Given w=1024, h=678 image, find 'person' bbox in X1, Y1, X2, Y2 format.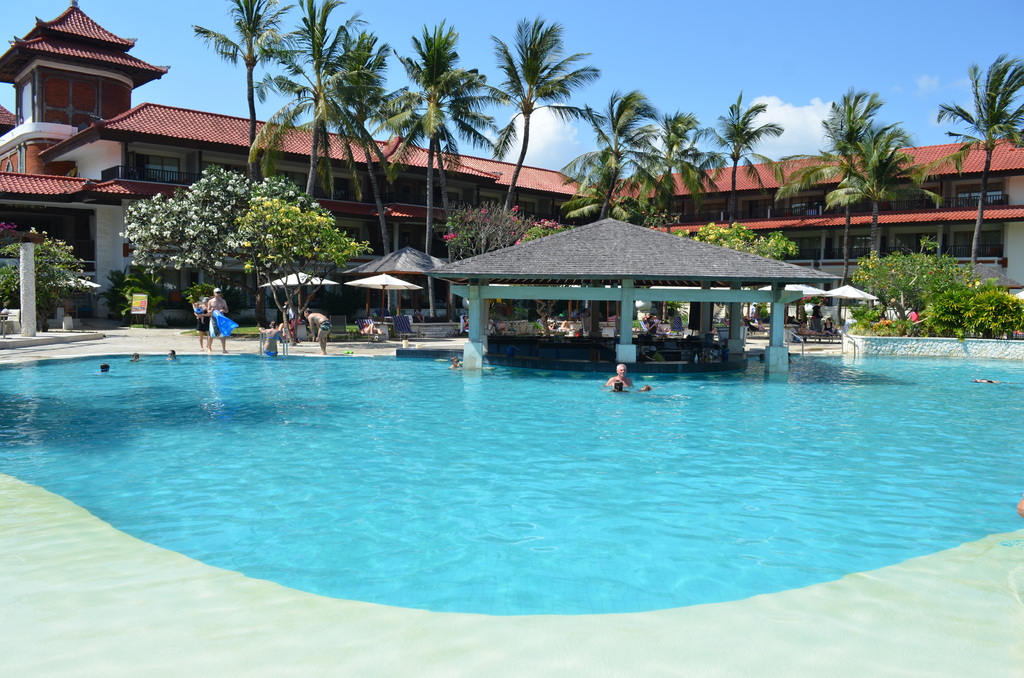
821, 316, 840, 334.
